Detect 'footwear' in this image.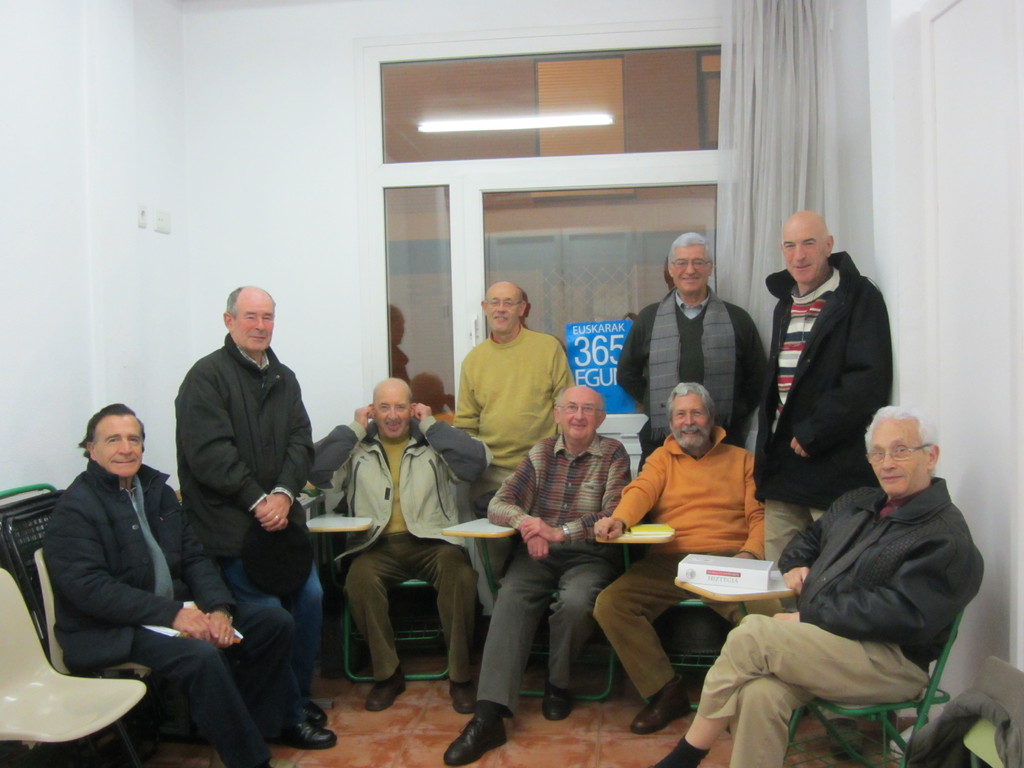
Detection: pyautogui.locateOnScreen(276, 721, 333, 751).
